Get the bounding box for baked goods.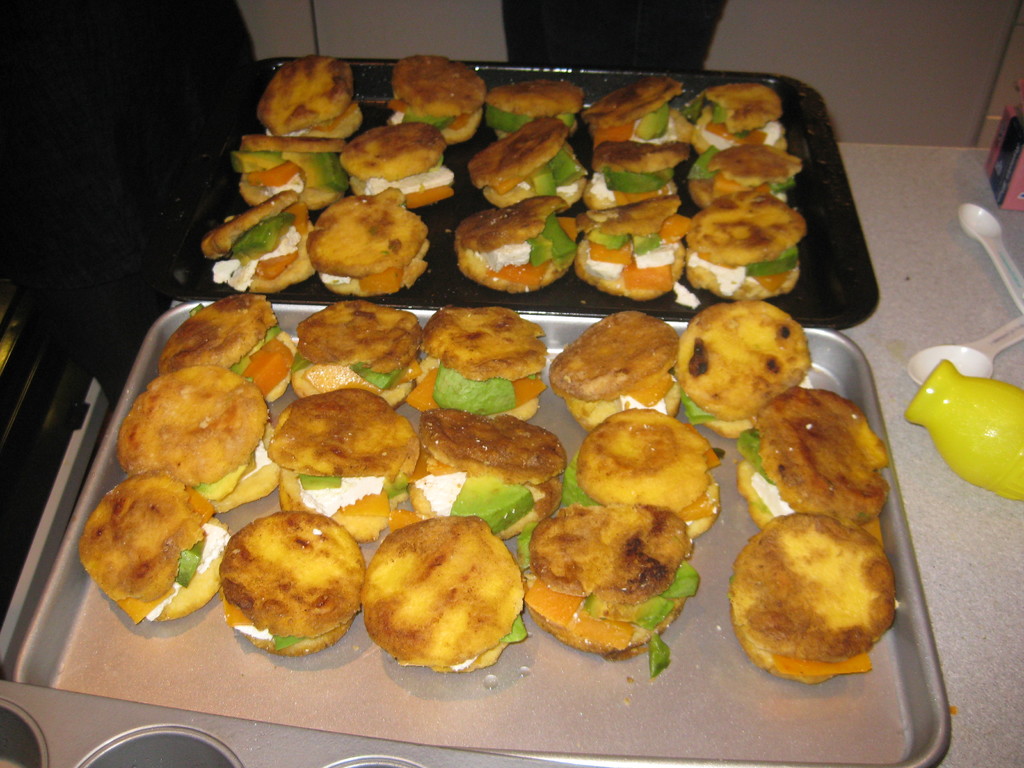
266, 47, 354, 149.
